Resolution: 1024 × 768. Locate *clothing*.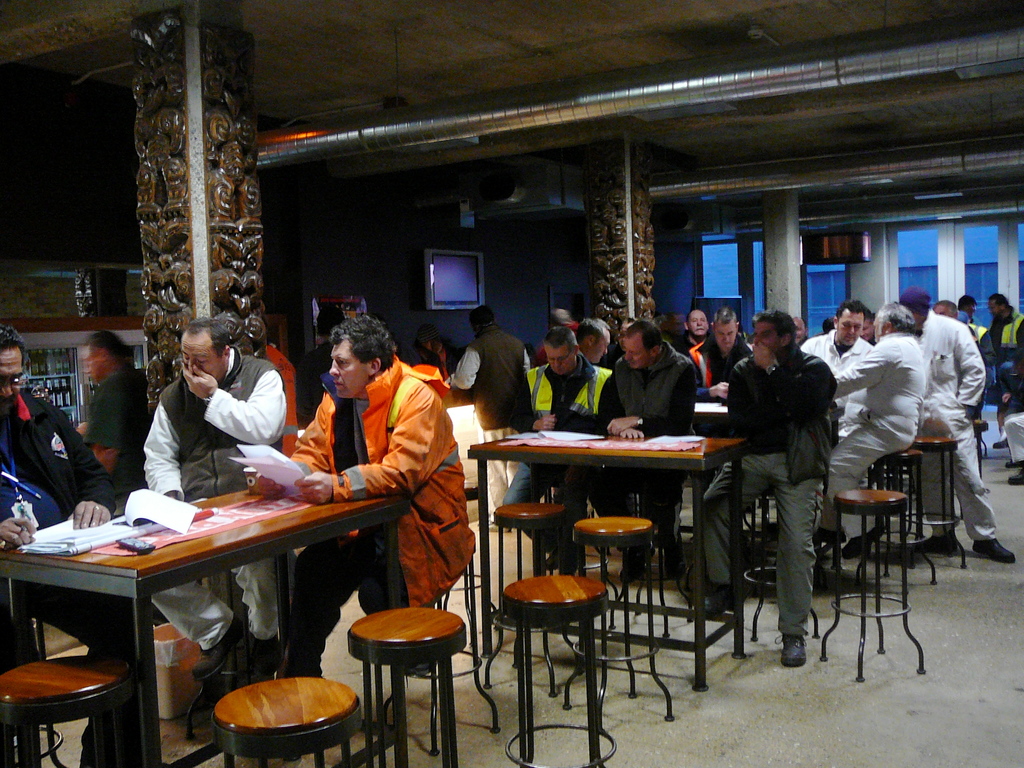
680,330,704,360.
